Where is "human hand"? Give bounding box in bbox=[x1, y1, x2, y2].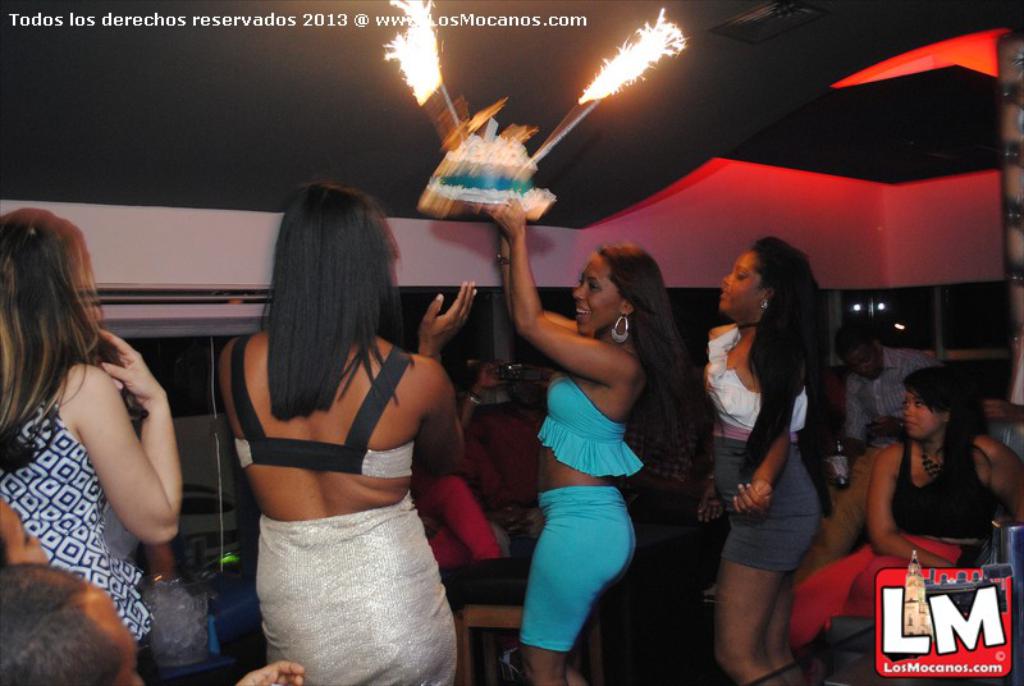
bbox=[733, 479, 773, 518].
